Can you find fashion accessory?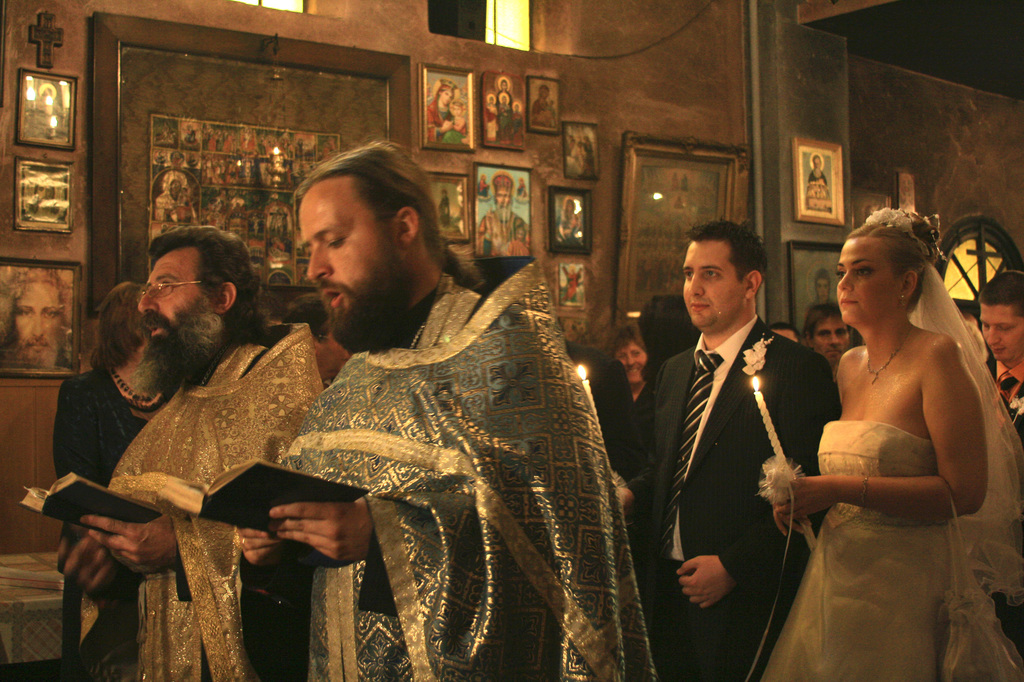
Yes, bounding box: detection(665, 351, 720, 562).
